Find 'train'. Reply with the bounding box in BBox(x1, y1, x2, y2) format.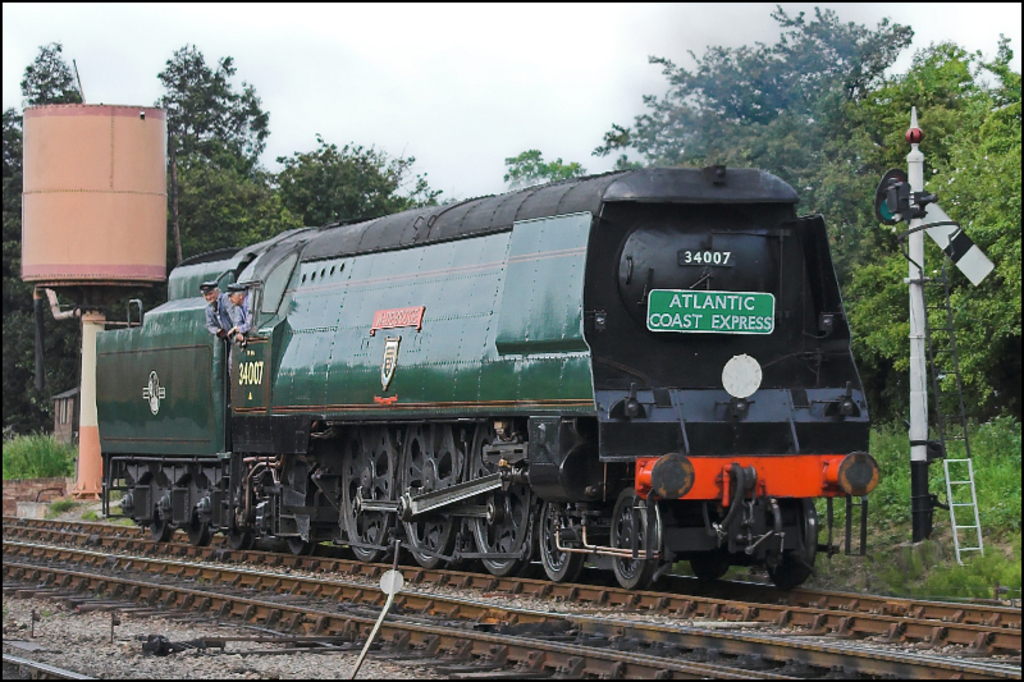
BBox(95, 165, 879, 589).
